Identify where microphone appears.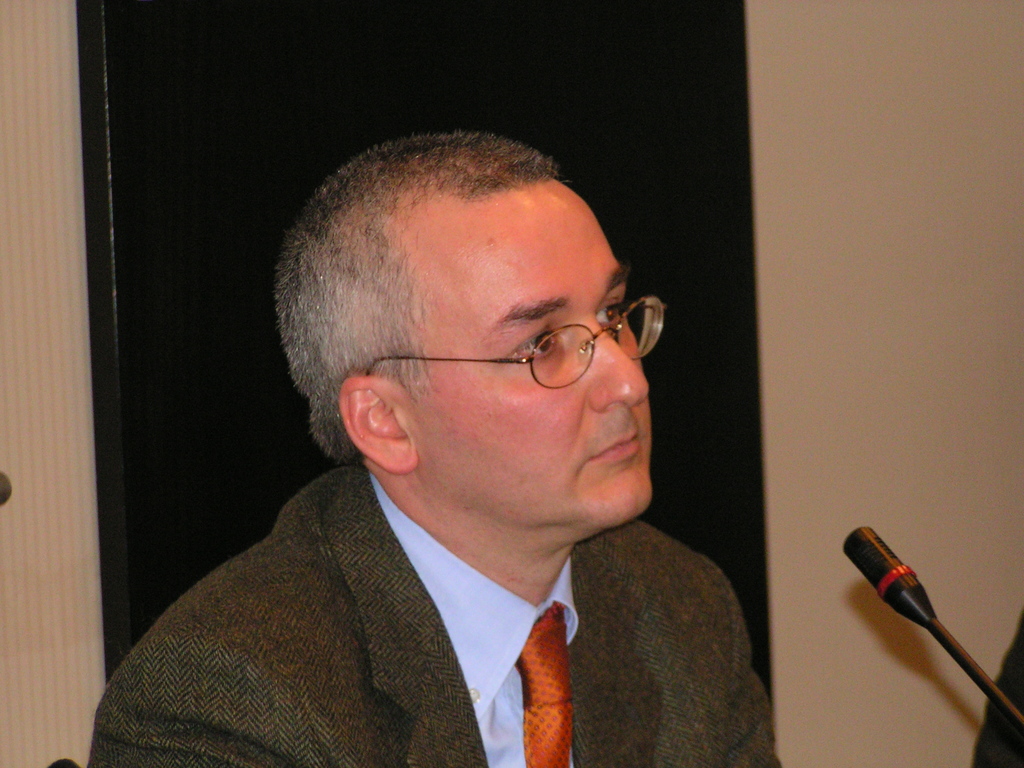
Appears at (x1=847, y1=543, x2=1008, y2=728).
